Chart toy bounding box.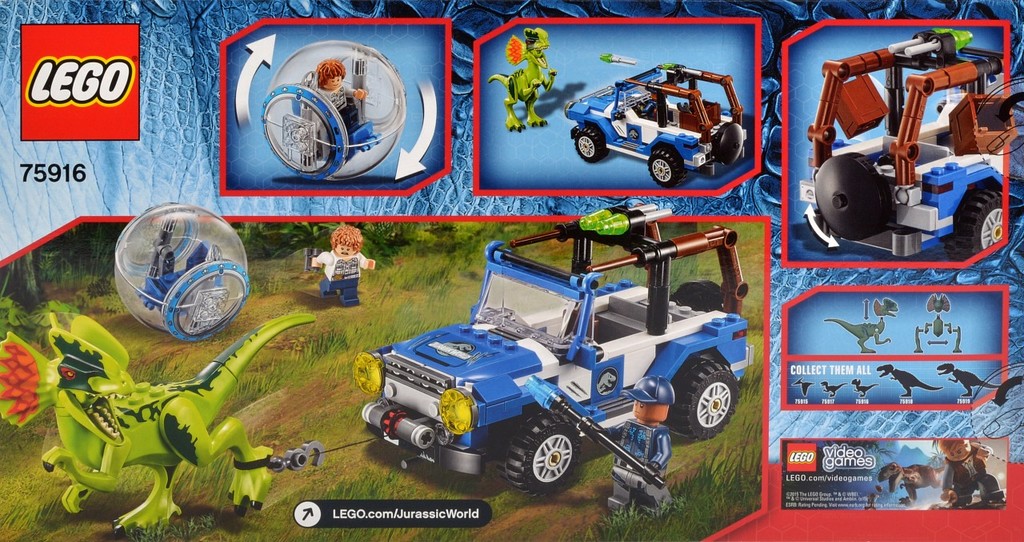
Charted: BBox(601, 54, 634, 66).
